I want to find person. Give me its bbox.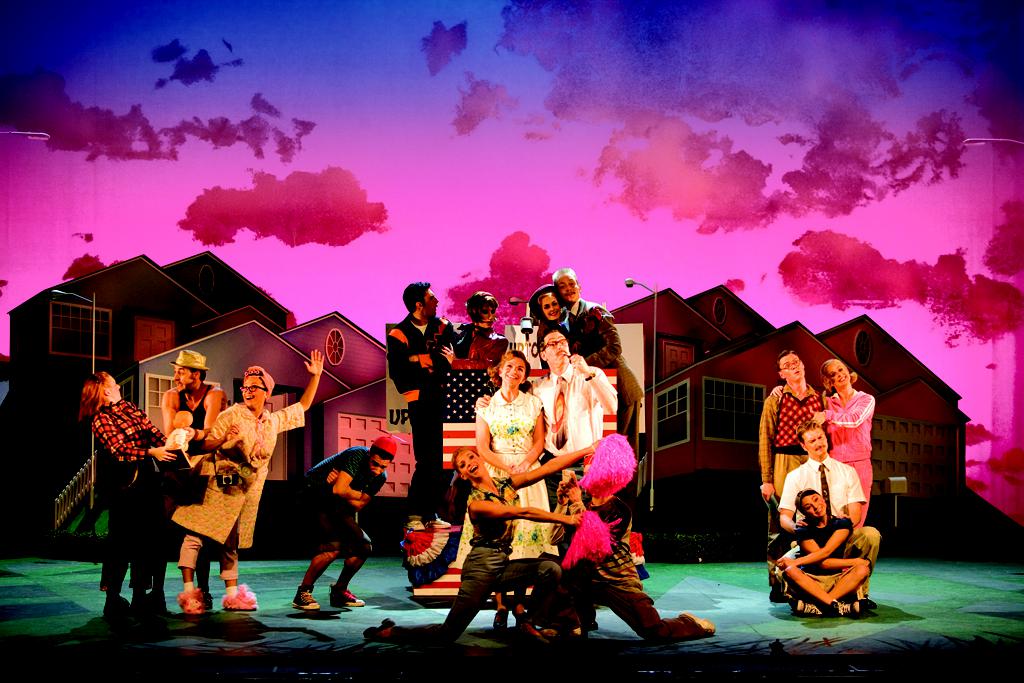
[758,354,825,616].
